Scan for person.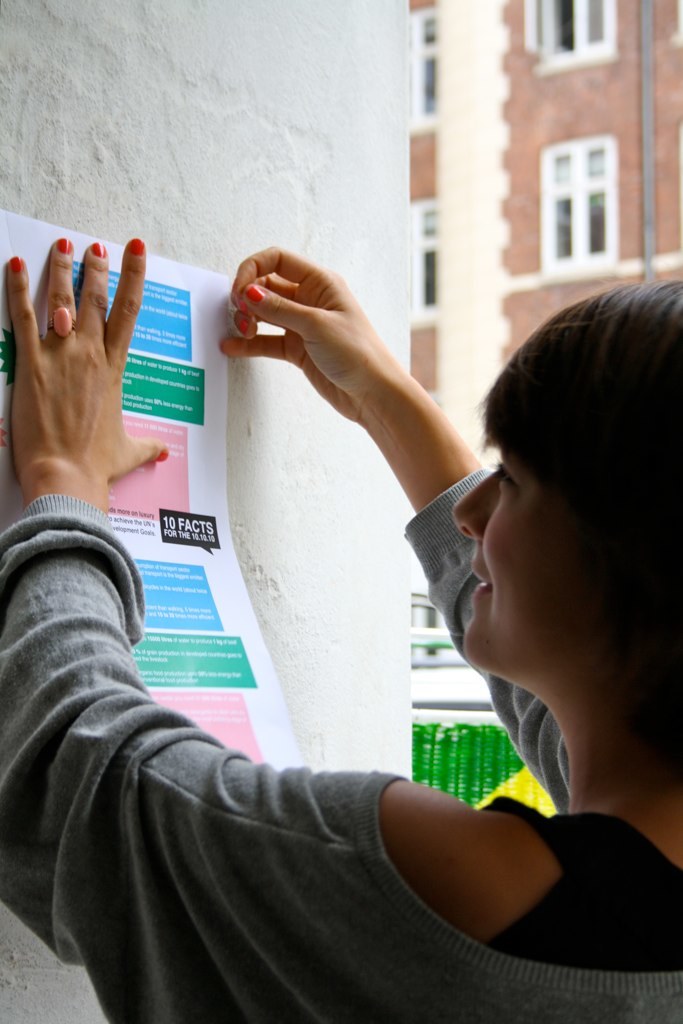
Scan result: <region>17, 214, 628, 1016</region>.
